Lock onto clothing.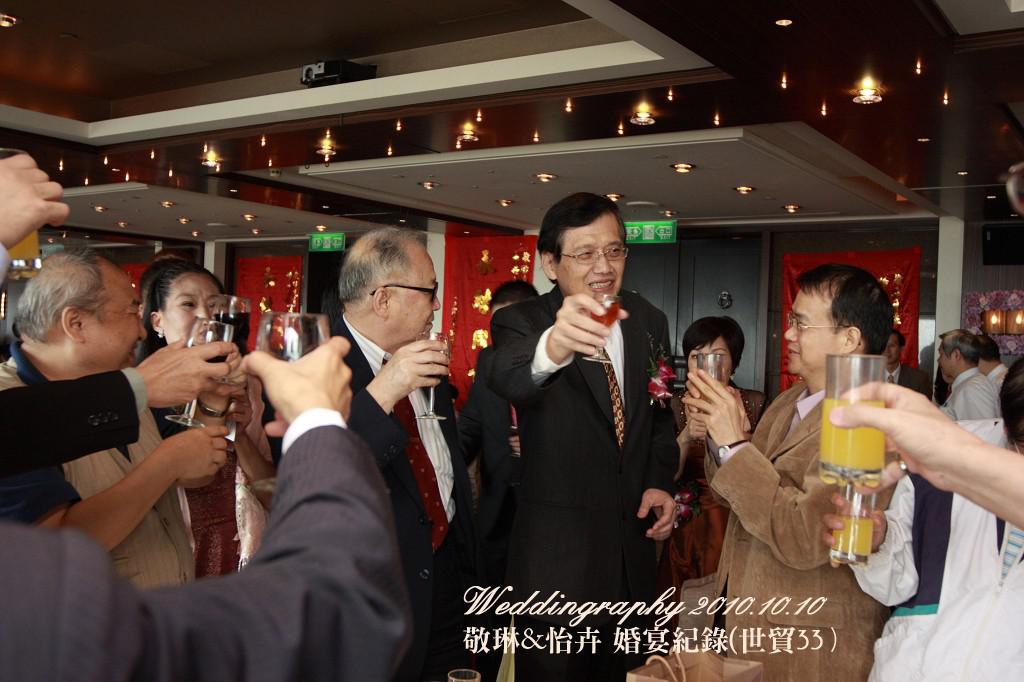
Locked: bbox=(161, 382, 278, 577).
